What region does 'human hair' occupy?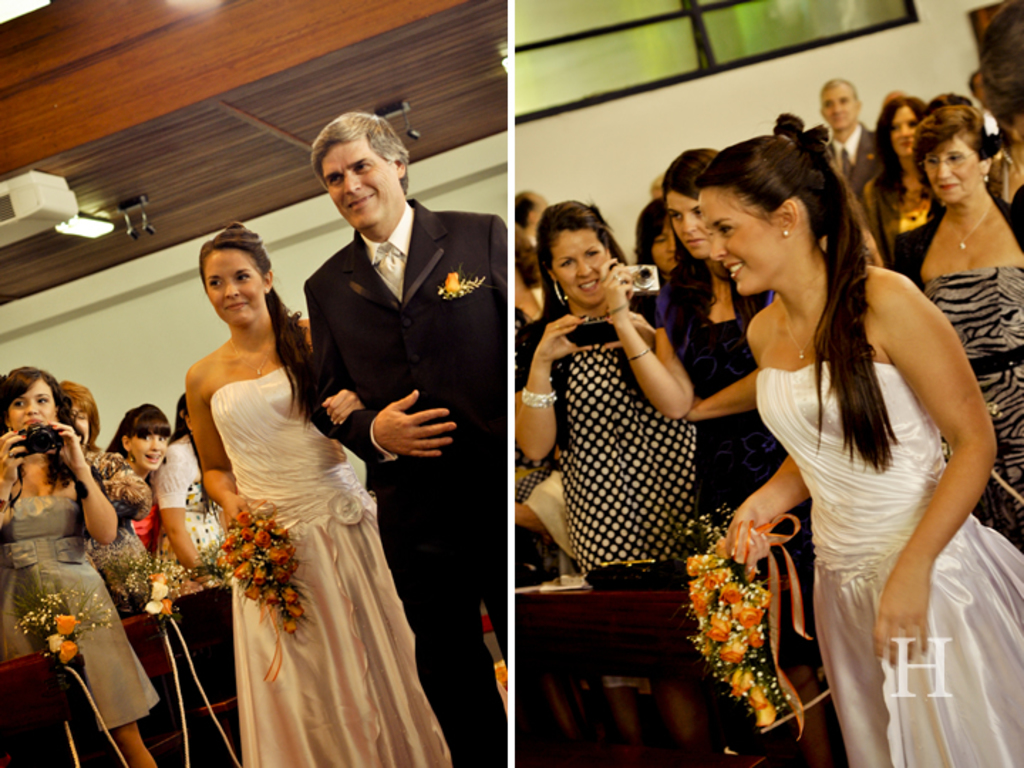
(left=107, top=400, right=179, bottom=449).
